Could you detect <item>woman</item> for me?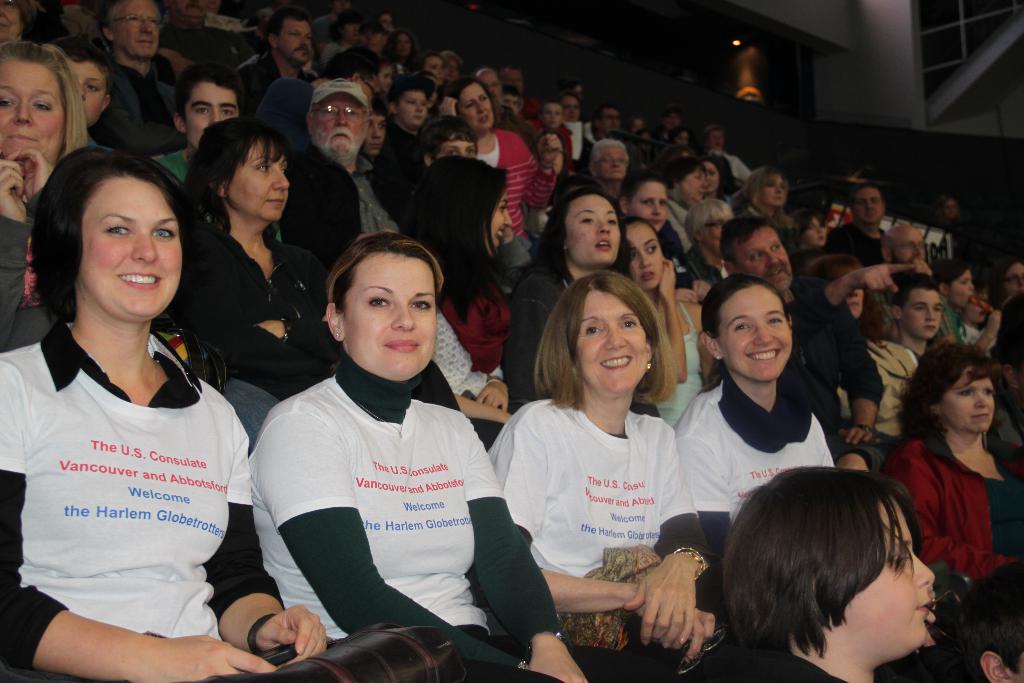
Detection result: 506 192 625 411.
